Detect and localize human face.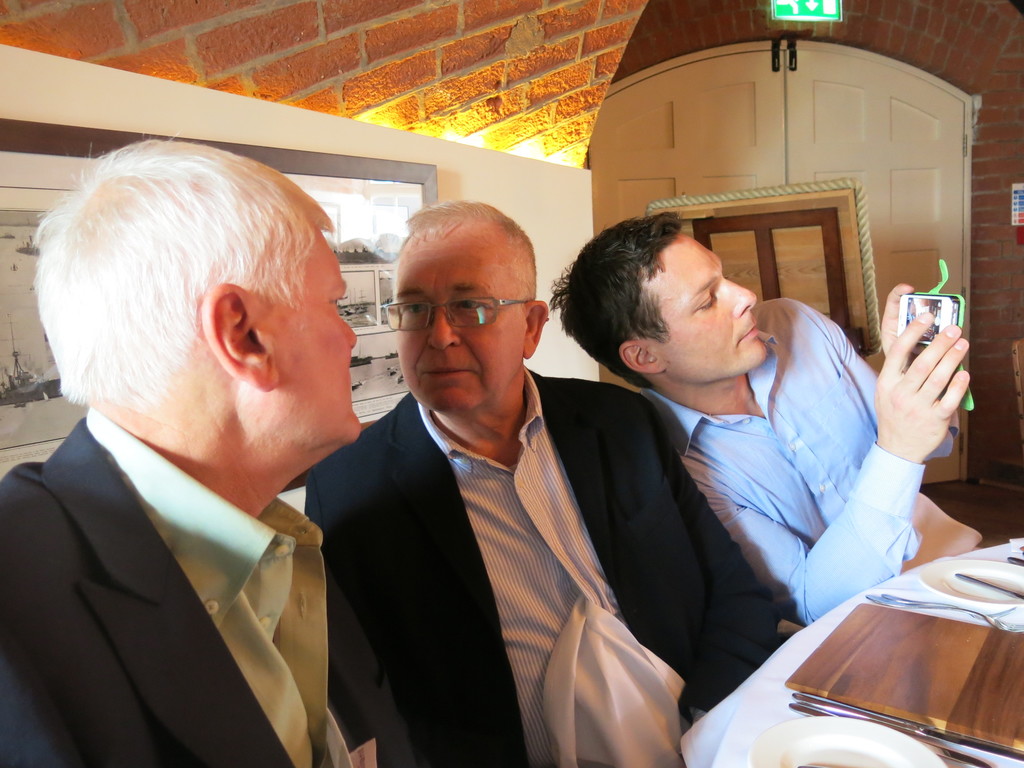
Localized at x1=258, y1=230, x2=362, y2=445.
